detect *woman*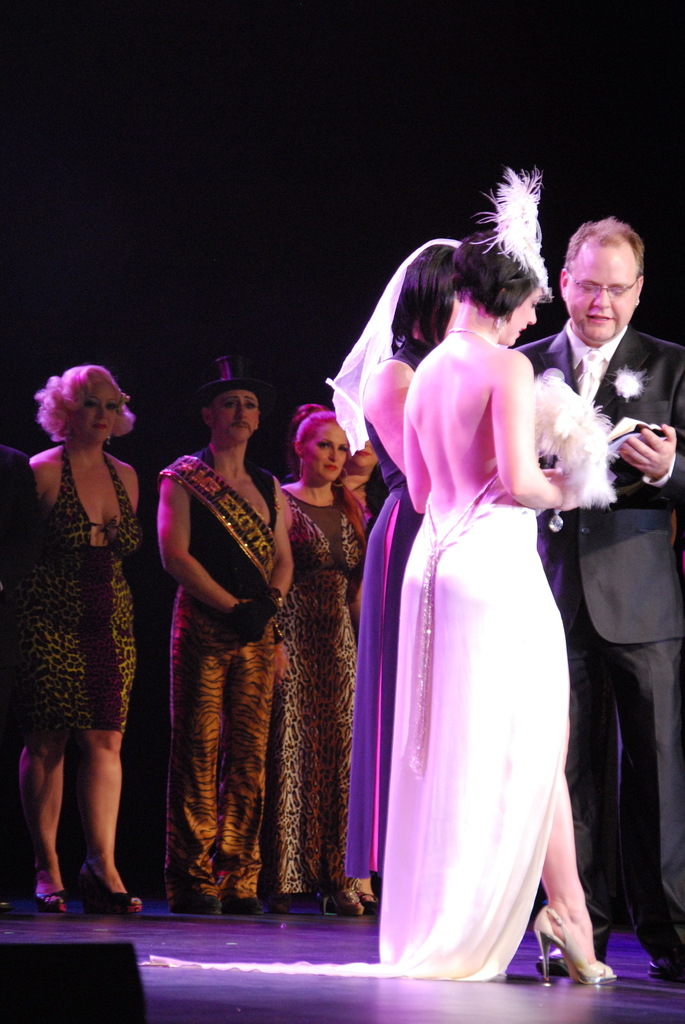
l=326, t=237, r=466, b=869
